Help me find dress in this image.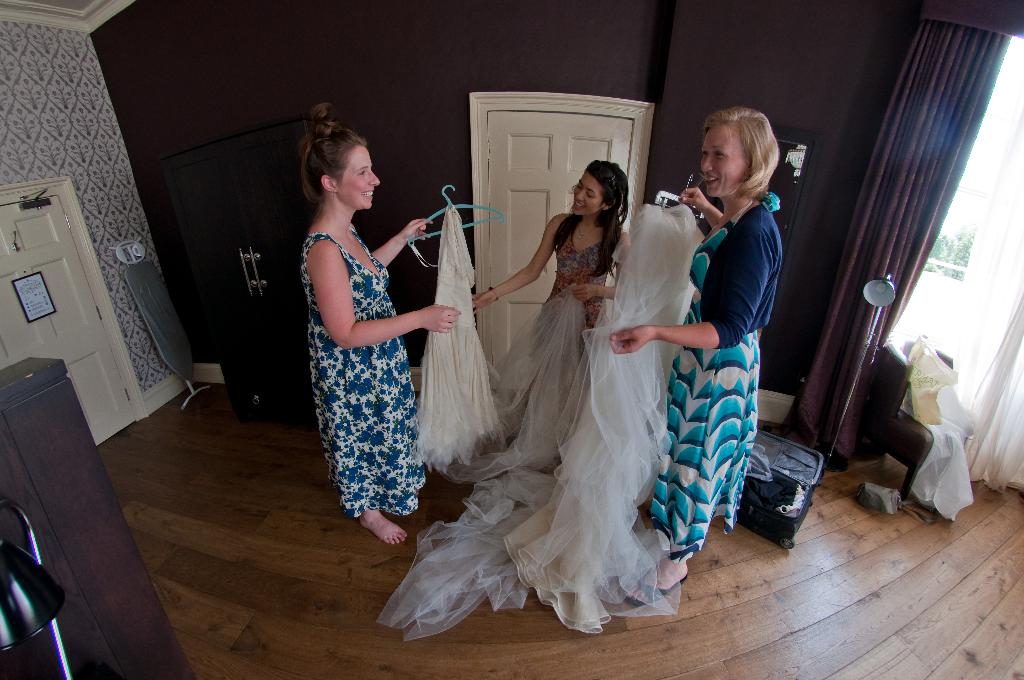
Found it: <bbox>499, 229, 634, 476</bbox>.
